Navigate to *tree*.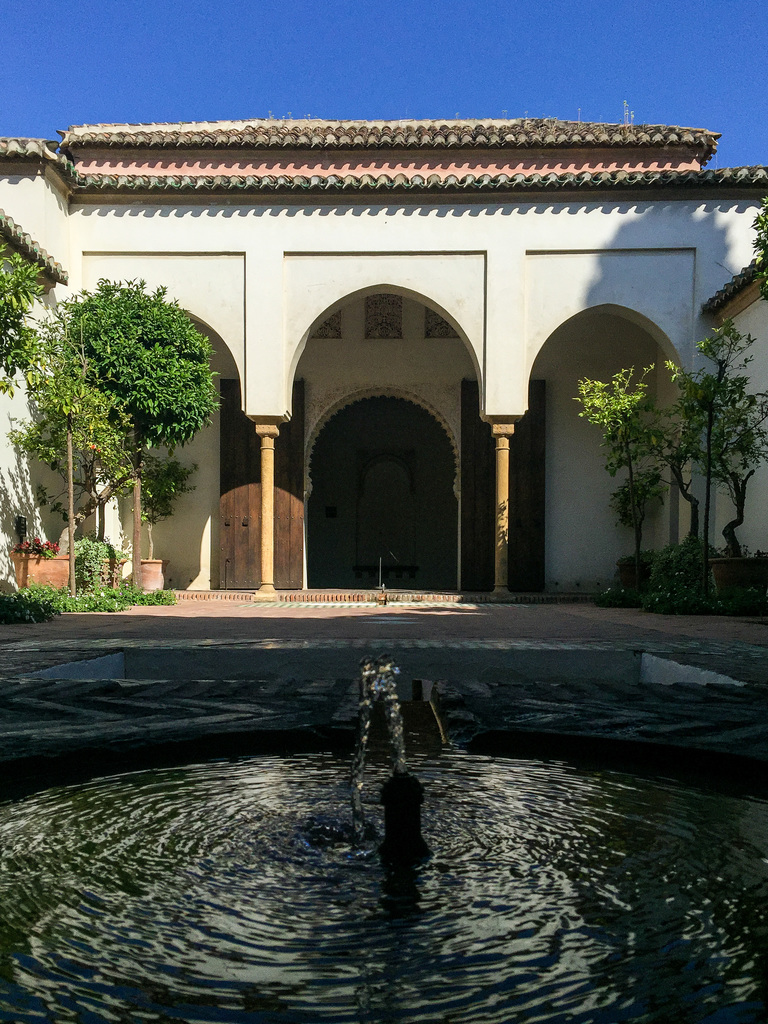
Navigation target: [565, 308, 767, 578].
